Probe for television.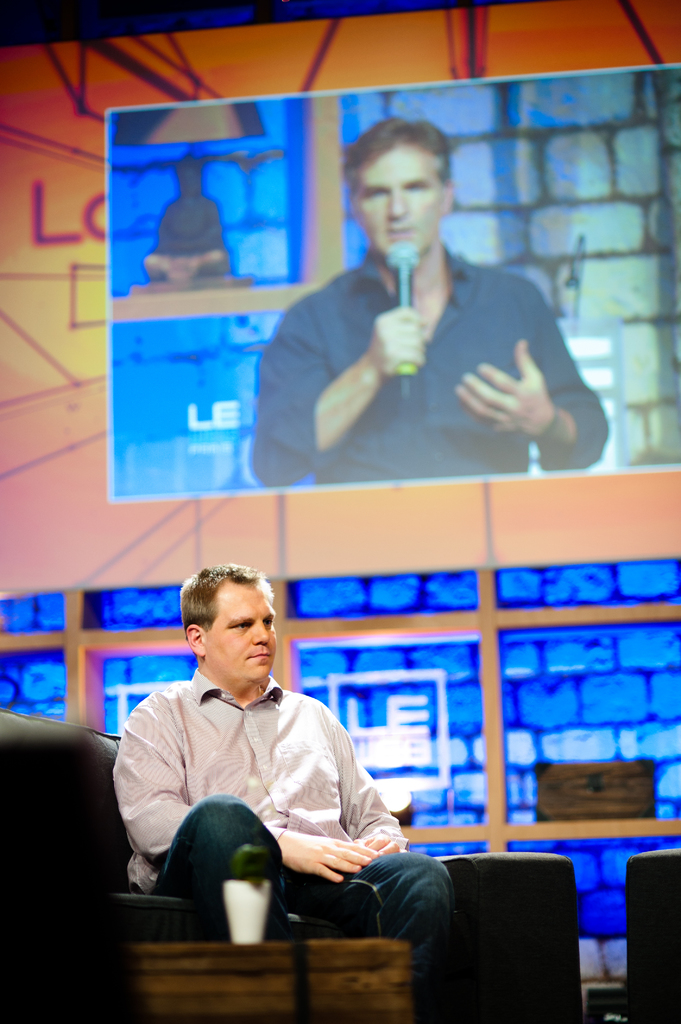
Probe result: crop(107, 63, 679, 497).
